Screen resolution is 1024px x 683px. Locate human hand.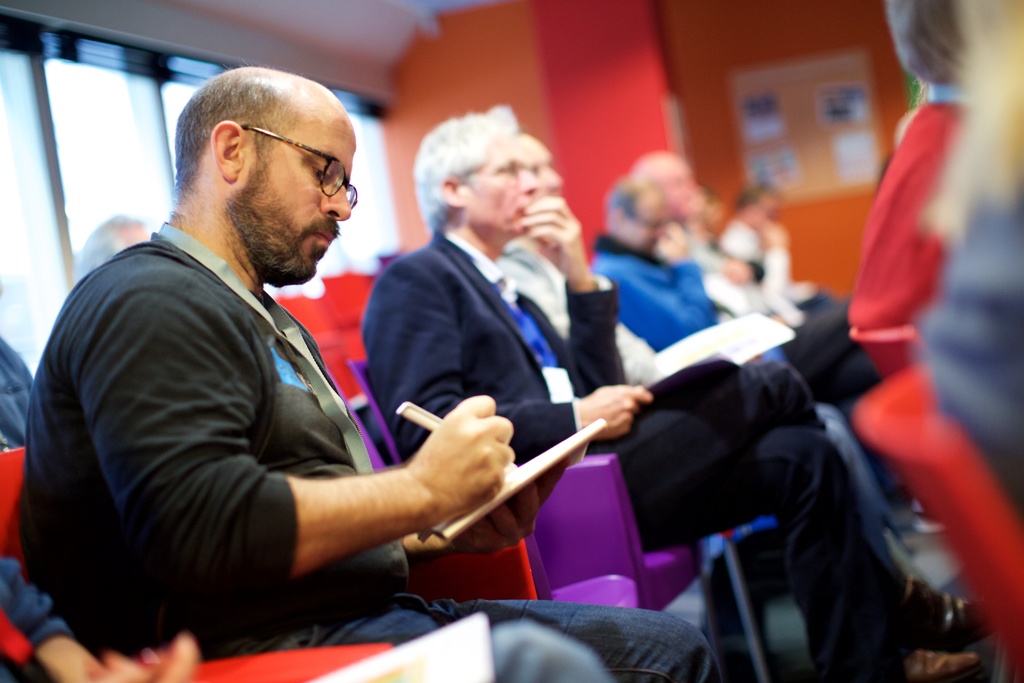
bbox=[655, 222, 688, 263].
